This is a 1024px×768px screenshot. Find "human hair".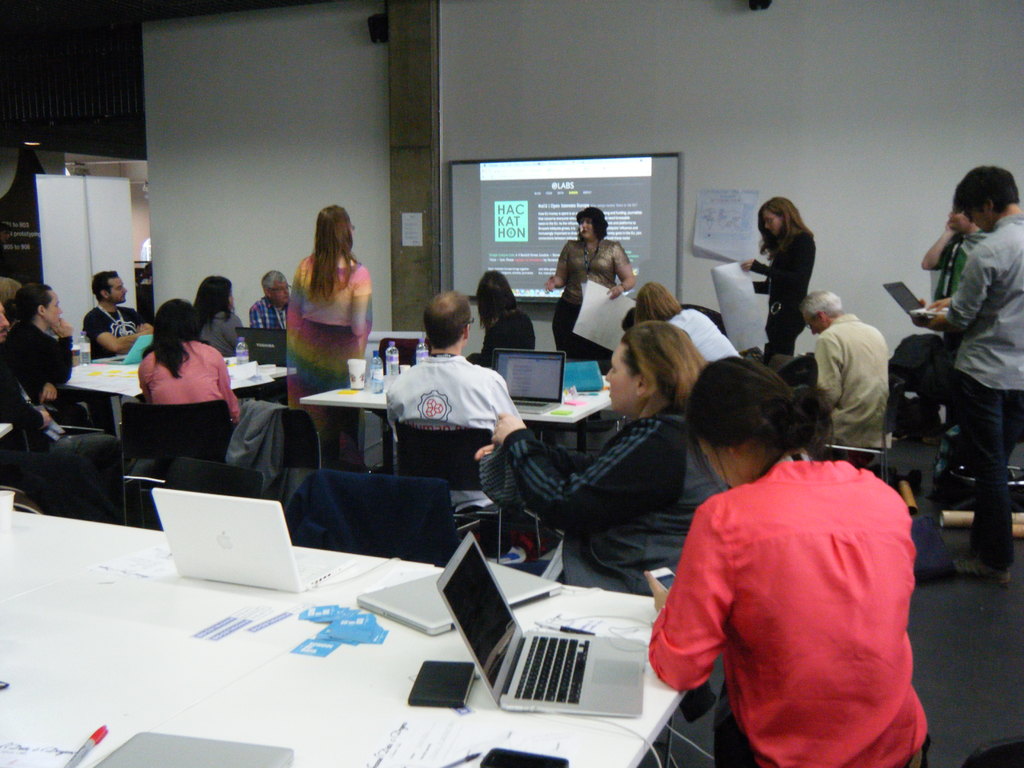
Bounding box: crop(577, 209, 607, 236).
